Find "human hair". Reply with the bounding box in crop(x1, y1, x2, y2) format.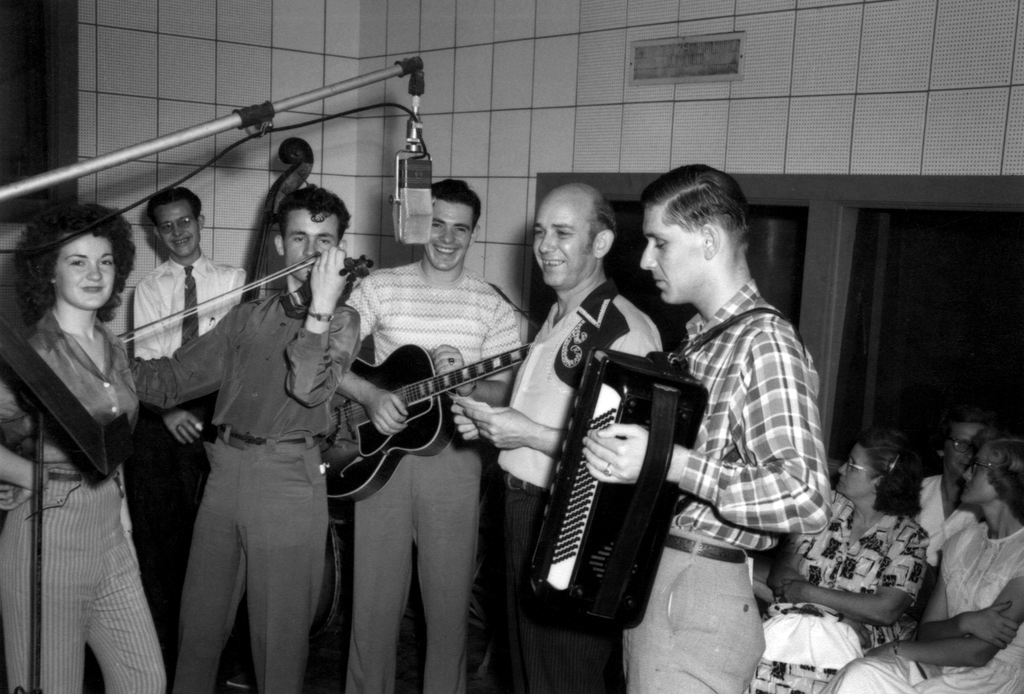
crop(583, 195, 618, 256).
